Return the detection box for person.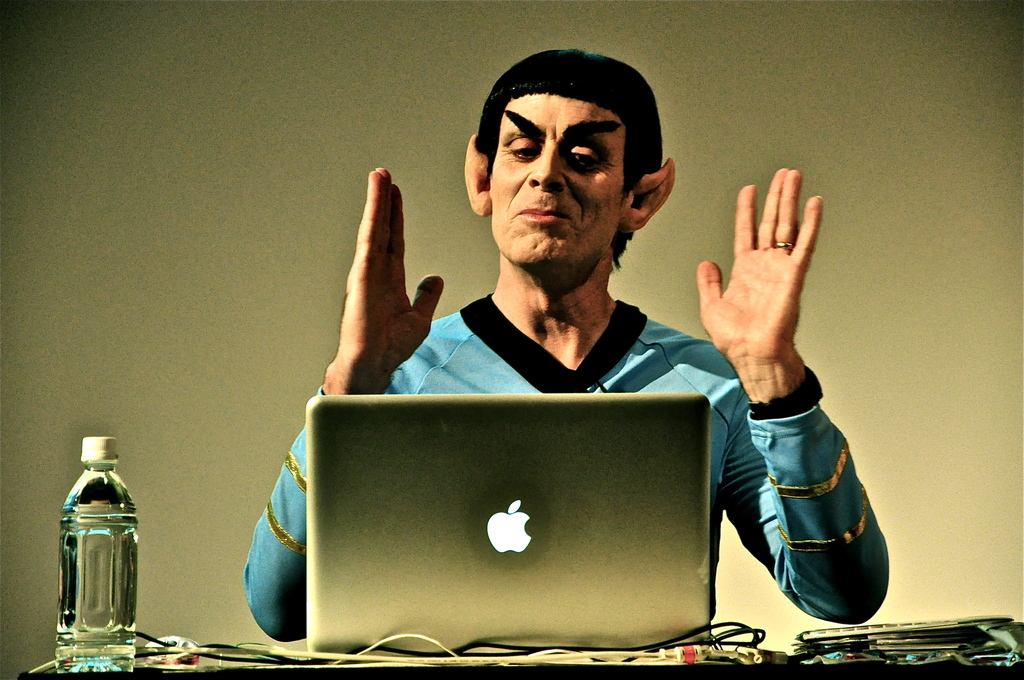
244,81,883,633.
